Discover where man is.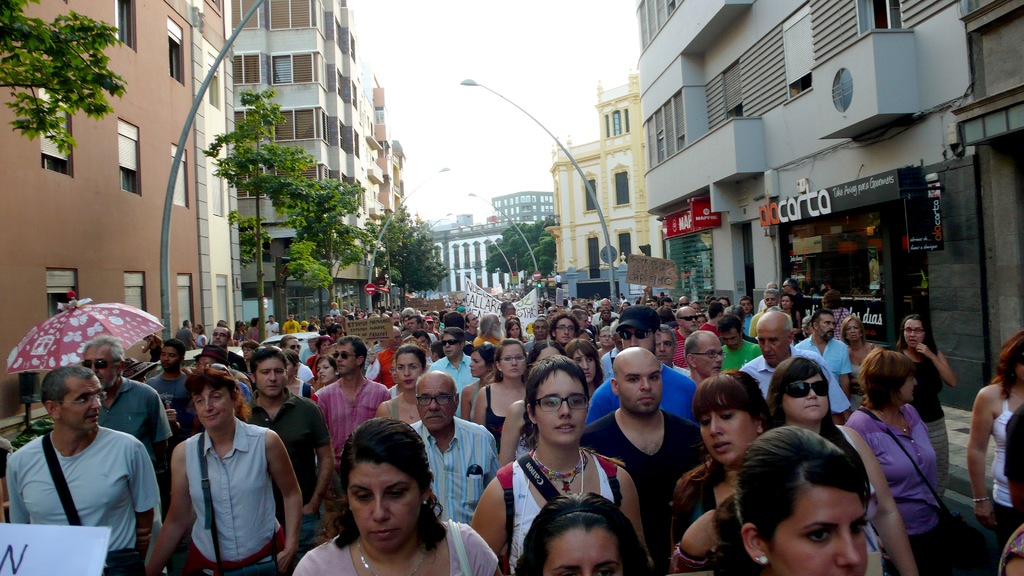
Discovered at l=463, t=311, r=477, b=328.
